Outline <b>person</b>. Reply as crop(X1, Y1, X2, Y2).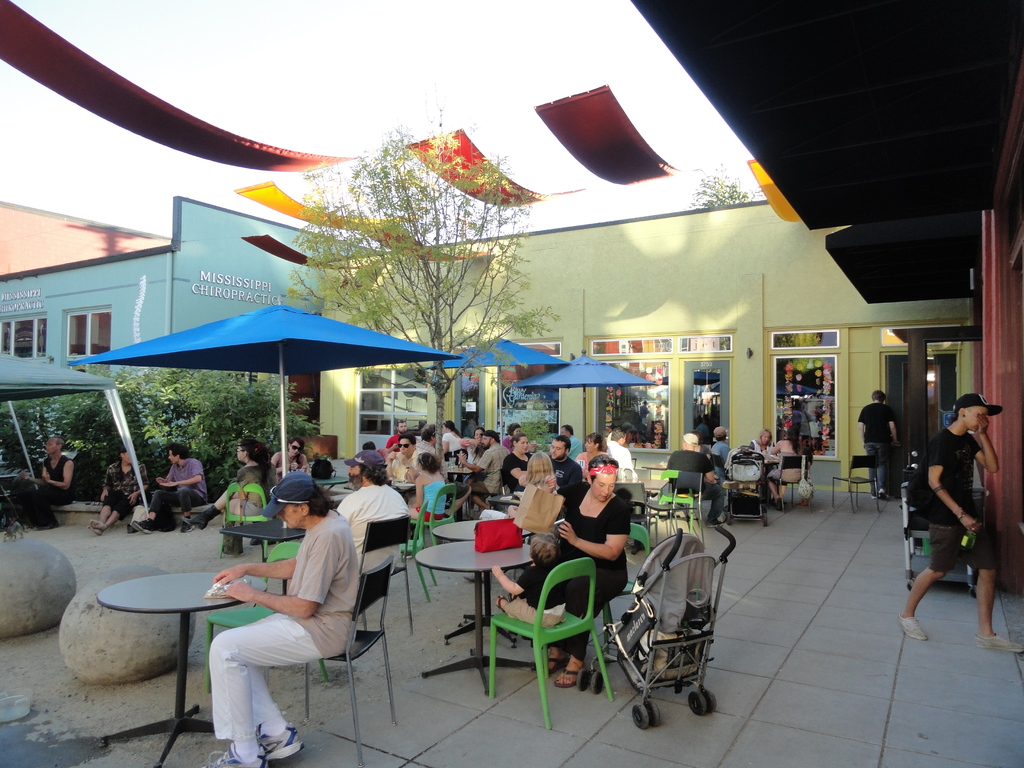
crop(81, 450, 153, 537).
